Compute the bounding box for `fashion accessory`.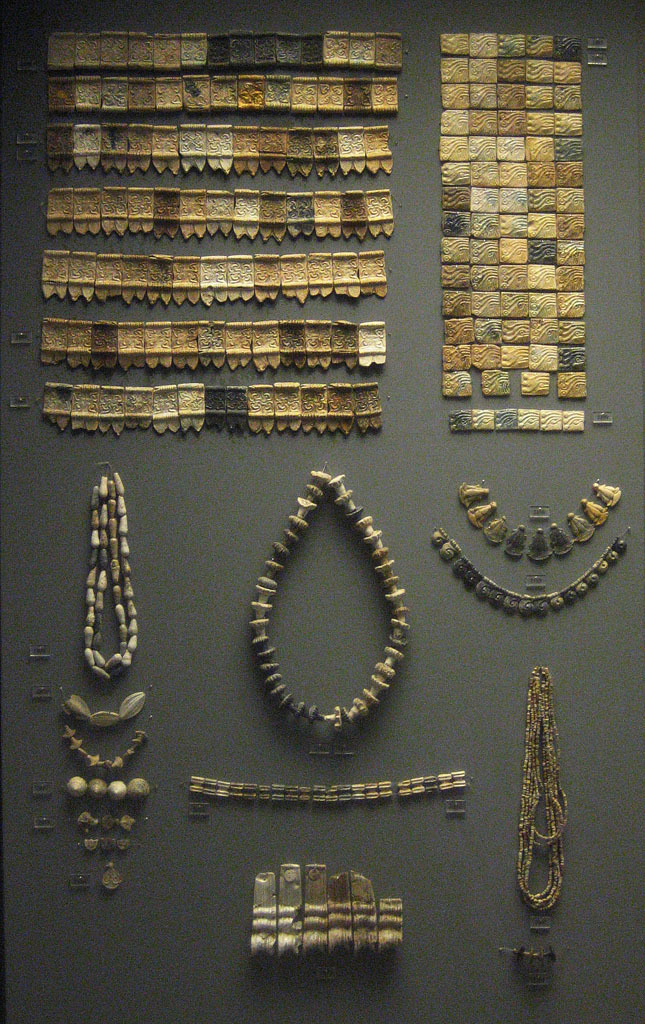
Rect(458, 479, 621, 564).
